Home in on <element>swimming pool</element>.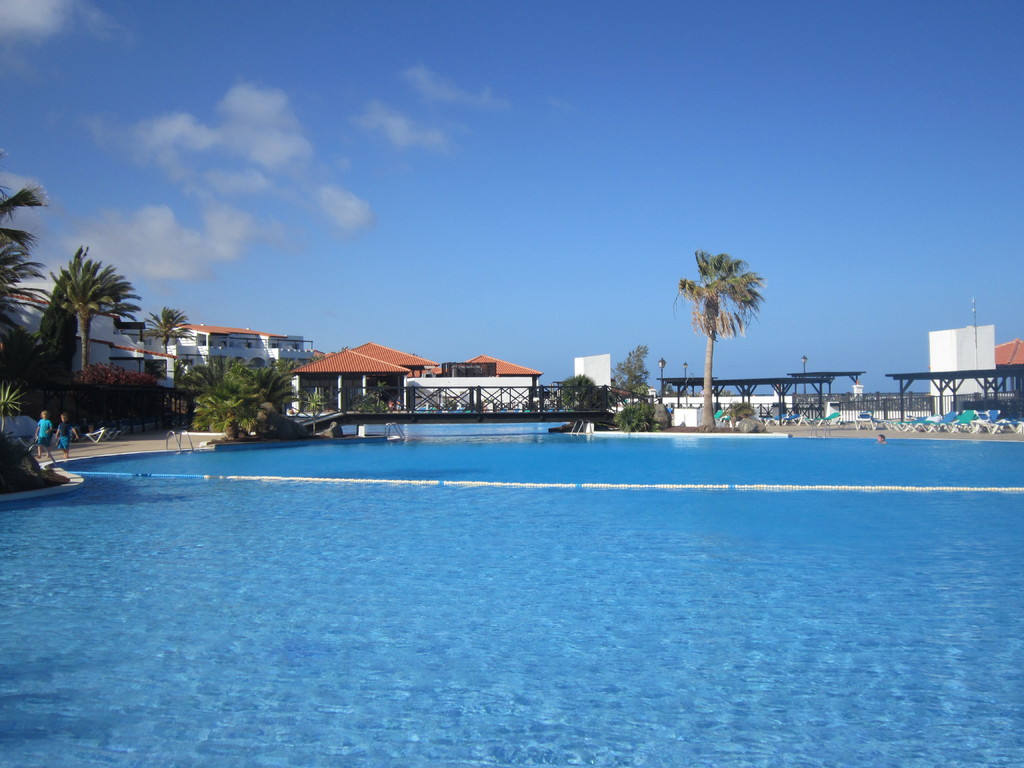
Homed in at 46/431/1023/492.
